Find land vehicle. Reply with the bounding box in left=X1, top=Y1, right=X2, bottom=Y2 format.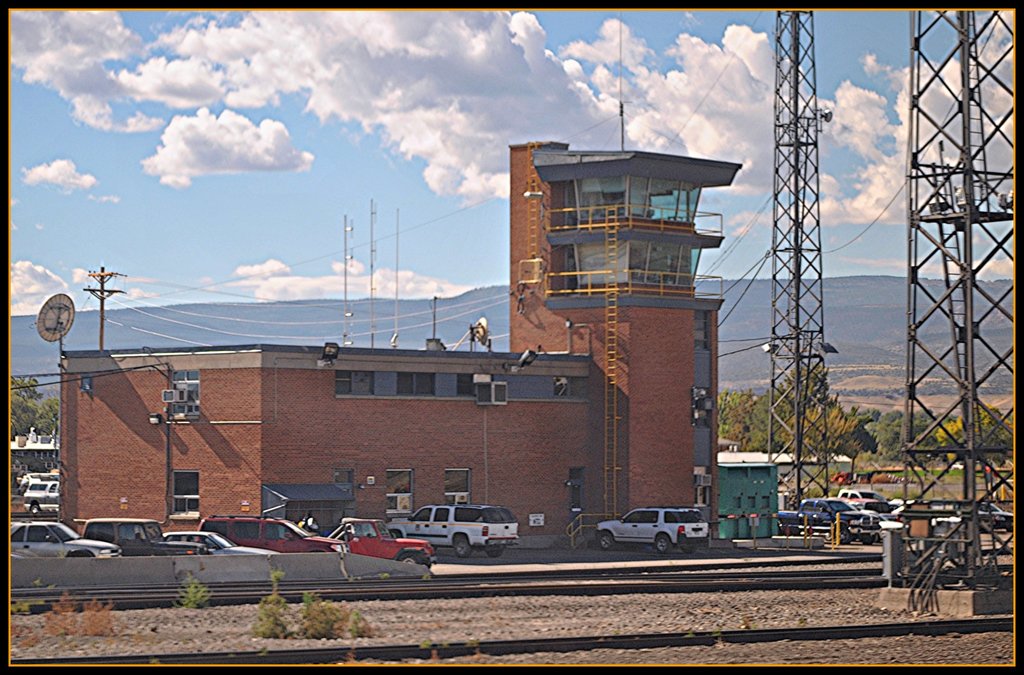
left=18, top=480, right=61, bottom=500.
